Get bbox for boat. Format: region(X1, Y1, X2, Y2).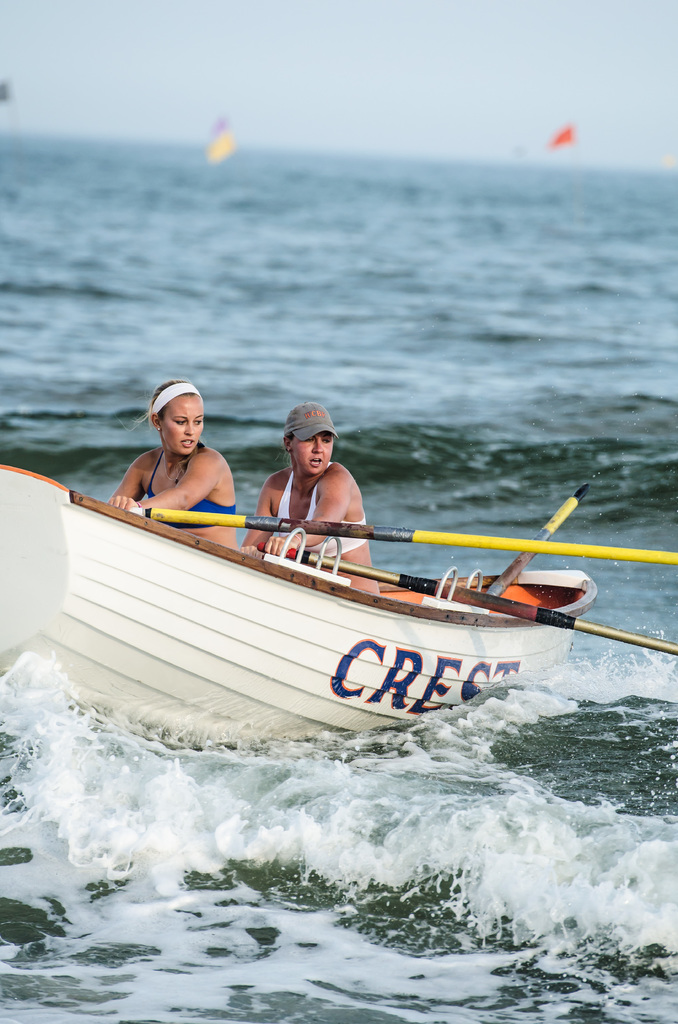
region(34, 429, 677, 724).
